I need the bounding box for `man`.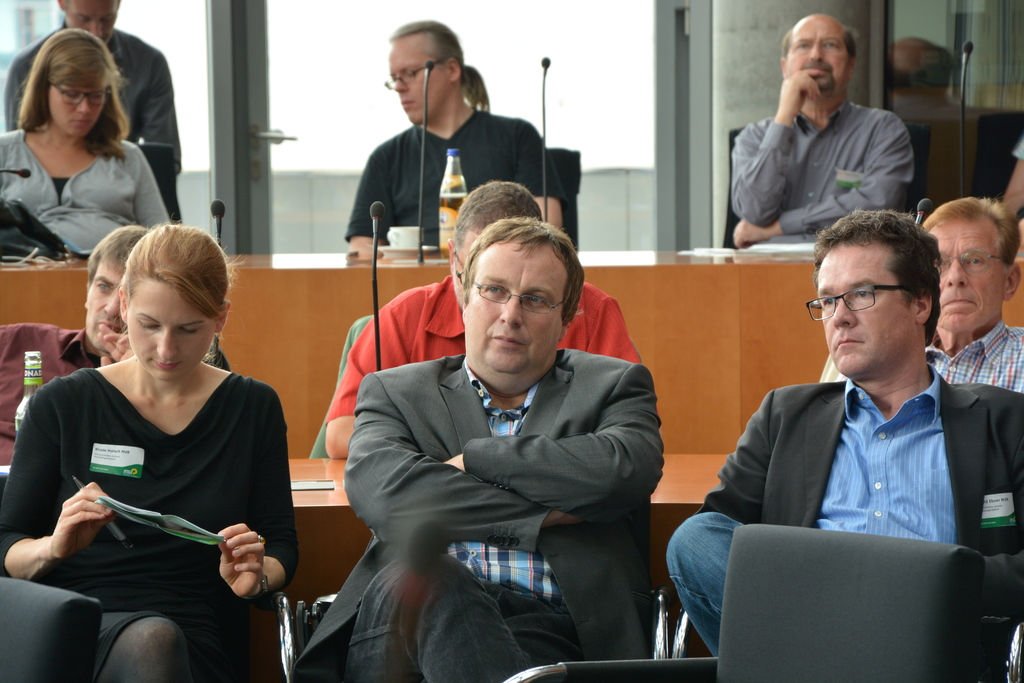
Here it is: detection(345, 19, 568, 256).
